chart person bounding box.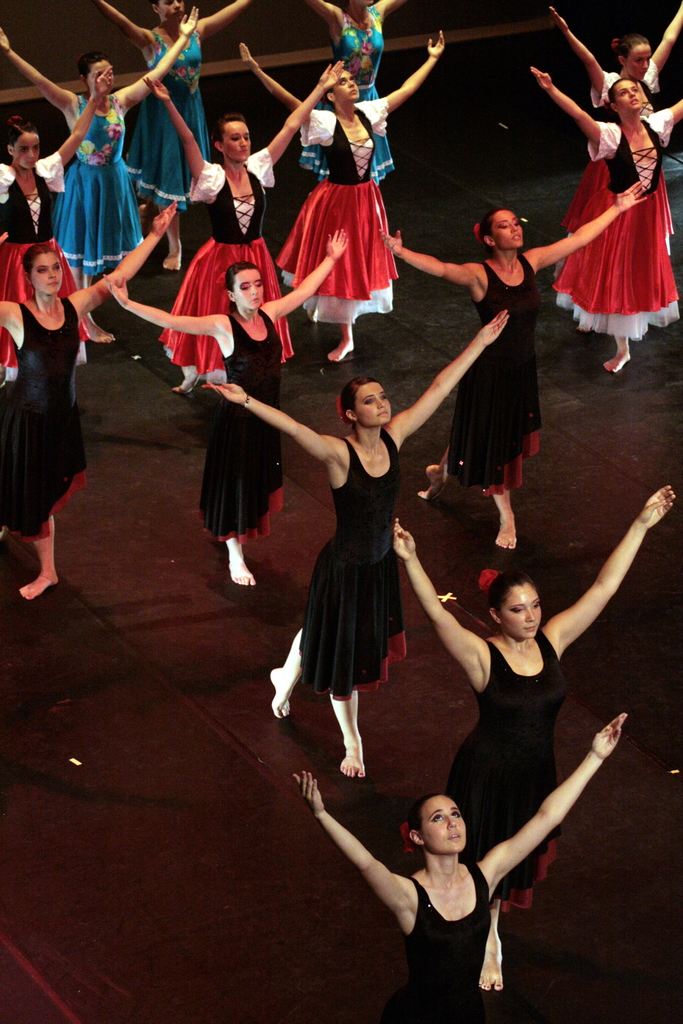
Charted: <box>102,232,365,589</box>.
